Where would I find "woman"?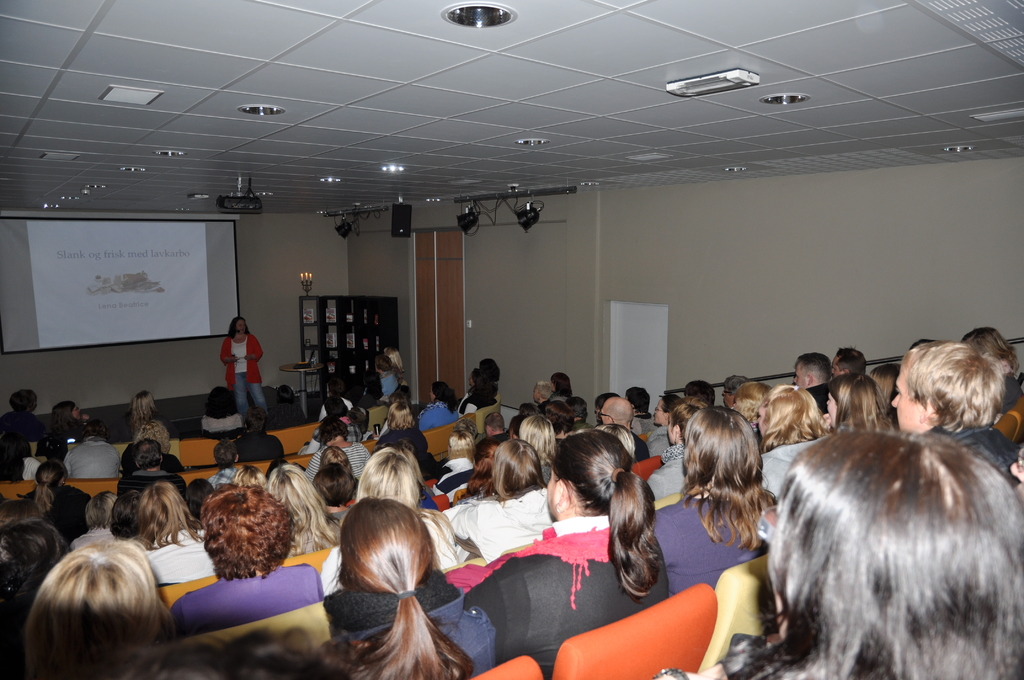
At 657, 404, 707, 459.
